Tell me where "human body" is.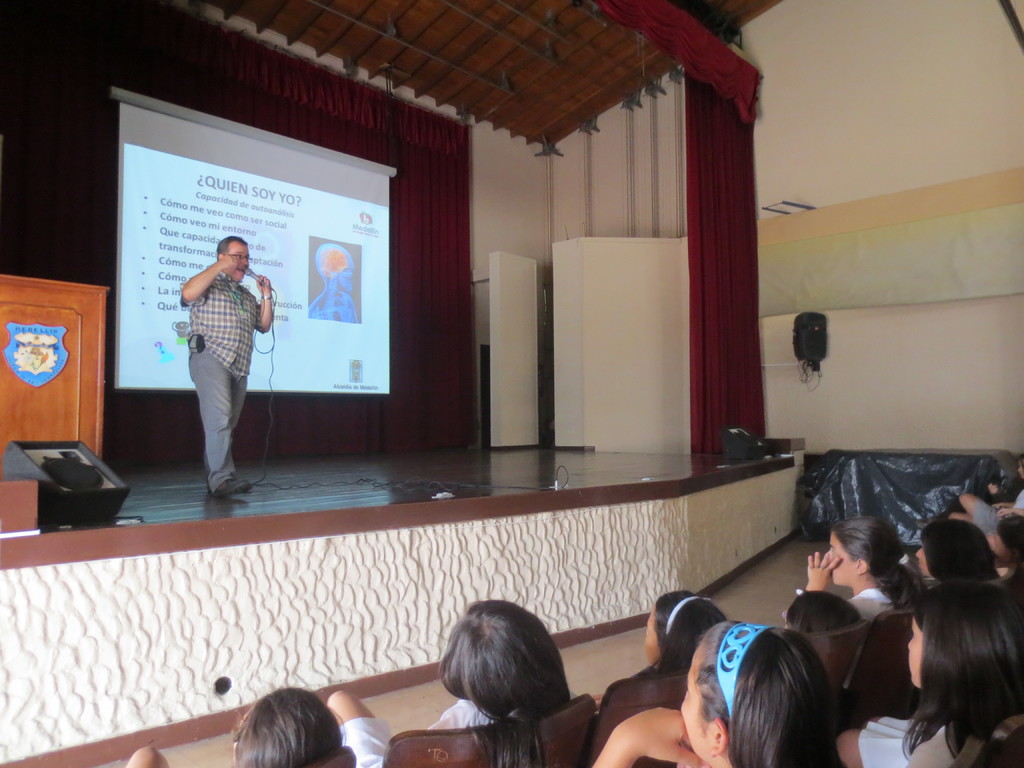
"human body" is at 332,692,490,767.
